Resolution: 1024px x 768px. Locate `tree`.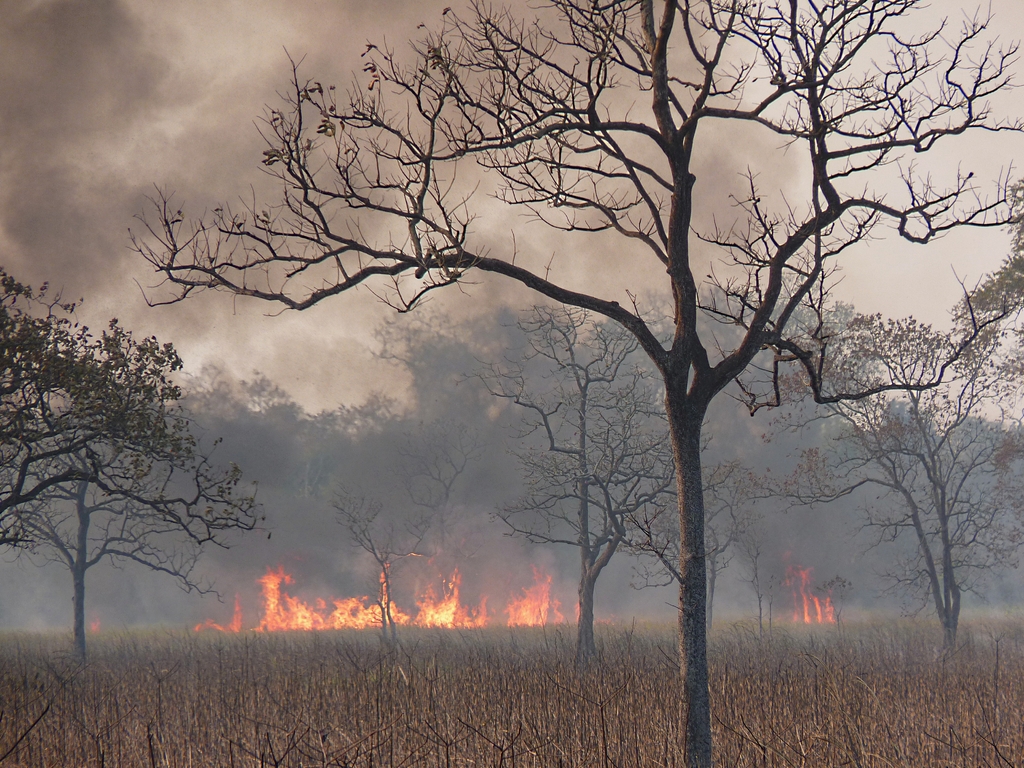
rect(721, 476, 779, 646).
